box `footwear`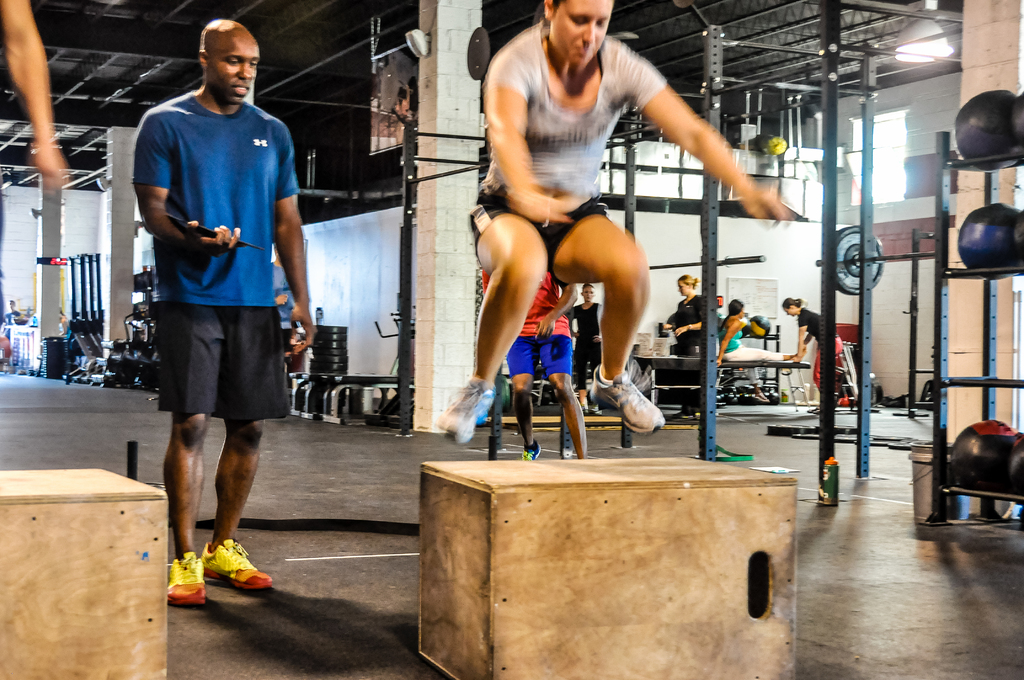
{"left": 163, "top": 546, "right": 206, "bottom": 613}
